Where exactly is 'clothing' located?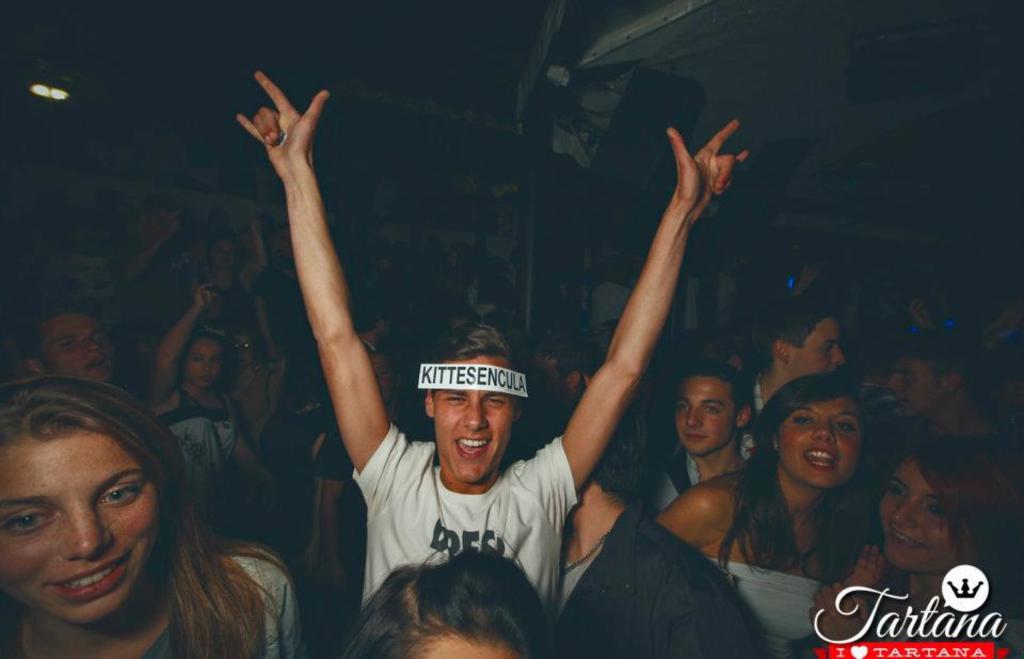
Its bounding box is [319,368,624,631].
